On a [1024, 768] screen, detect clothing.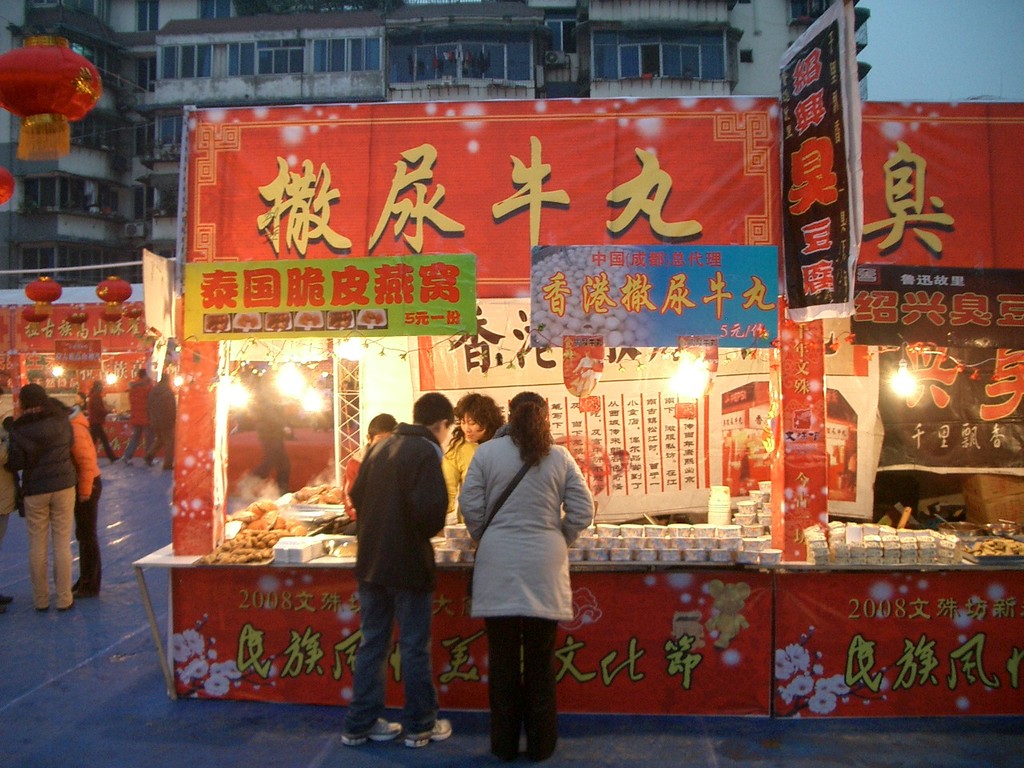
select_region(17, 482, 79, 592).
